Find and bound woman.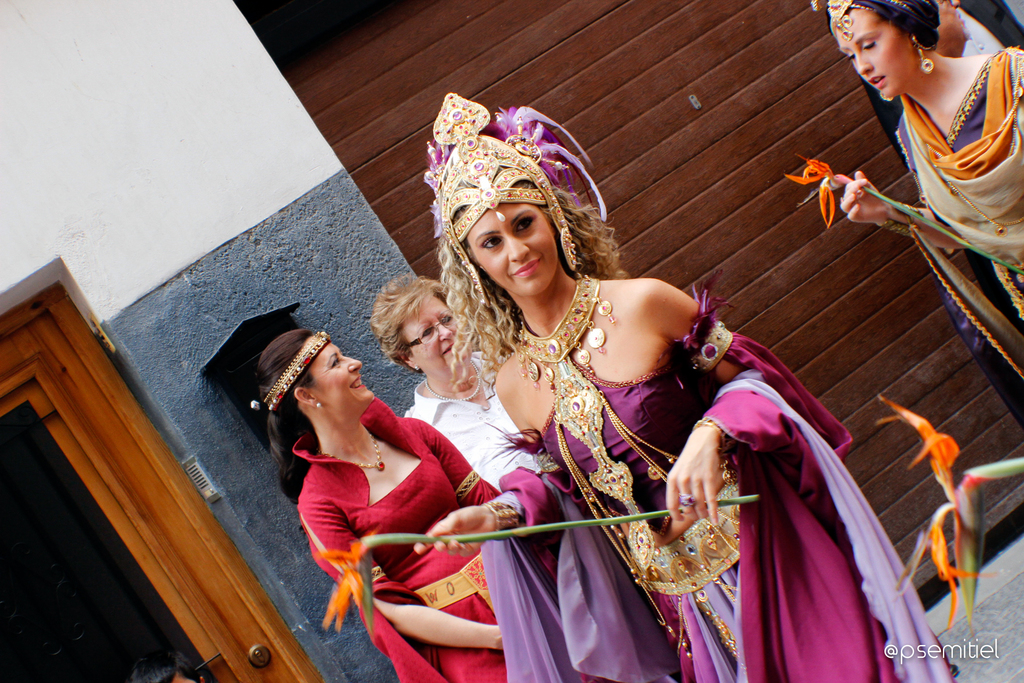
Bound: 419:94:955:682.
